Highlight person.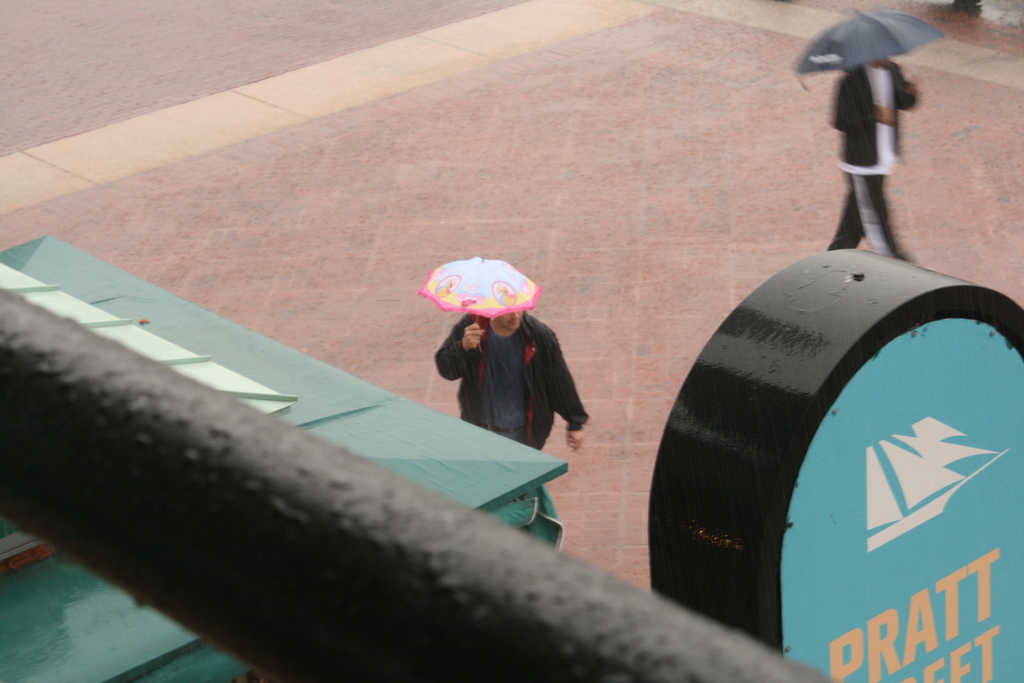
Highlighted region: 433 304 586 457.
